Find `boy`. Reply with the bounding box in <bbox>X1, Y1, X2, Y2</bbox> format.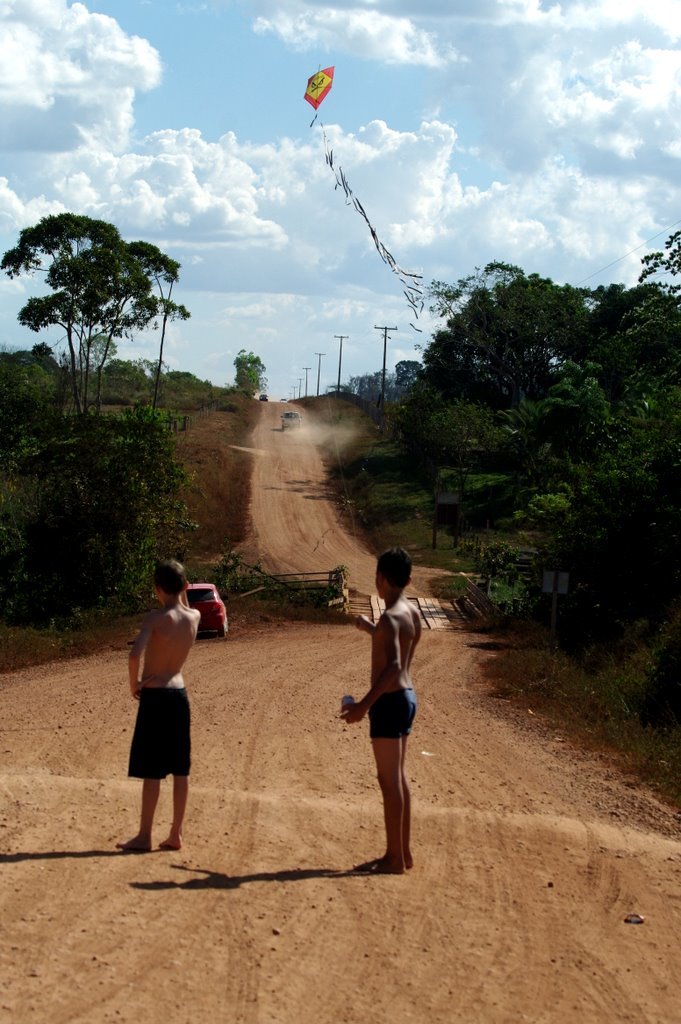
<bbox>338, 550, 427, 873</bbox>.
